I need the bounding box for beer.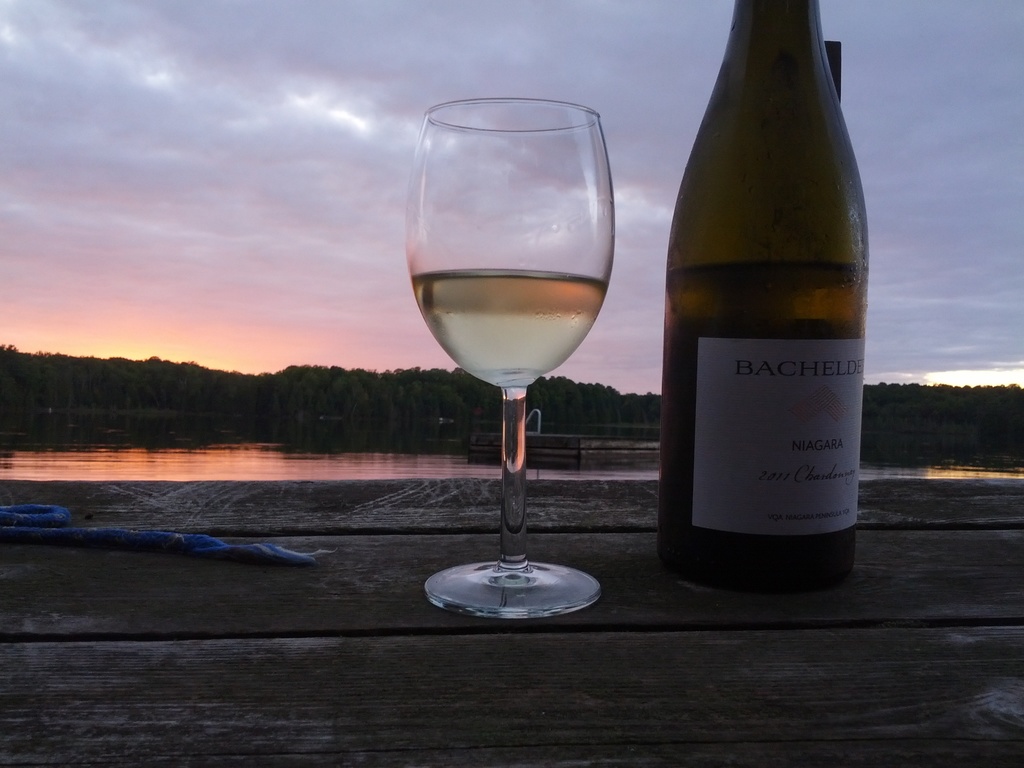
Here it is: BBox(643, 0, 866, 609).
